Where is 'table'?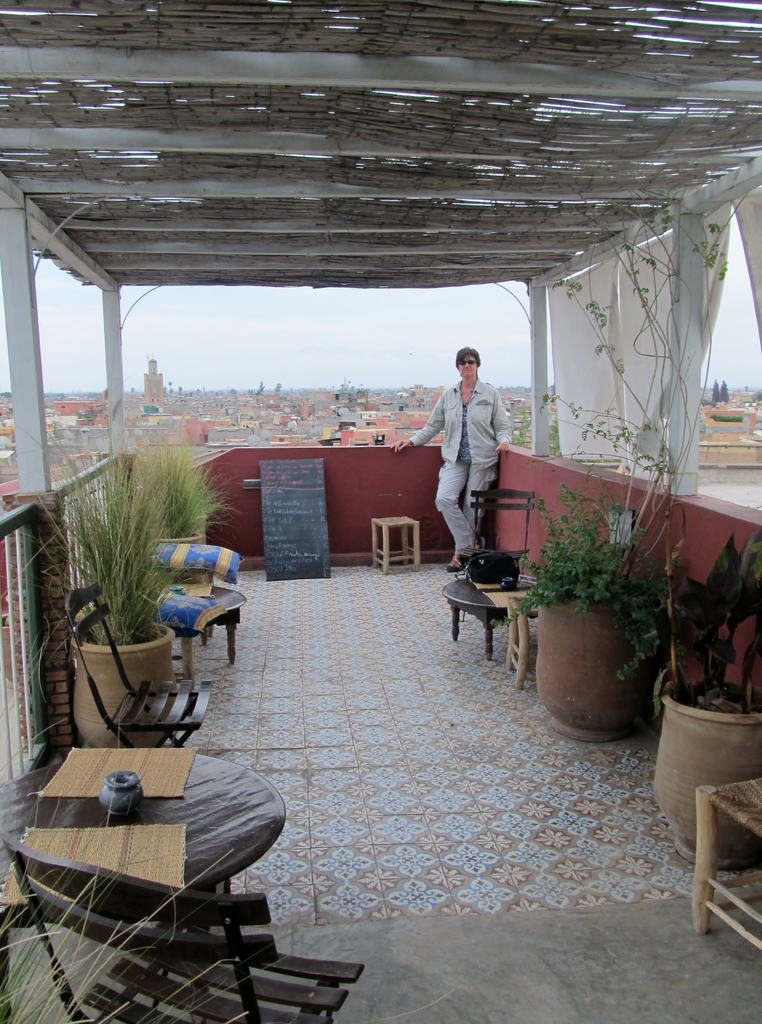
0 757 284 1023.
